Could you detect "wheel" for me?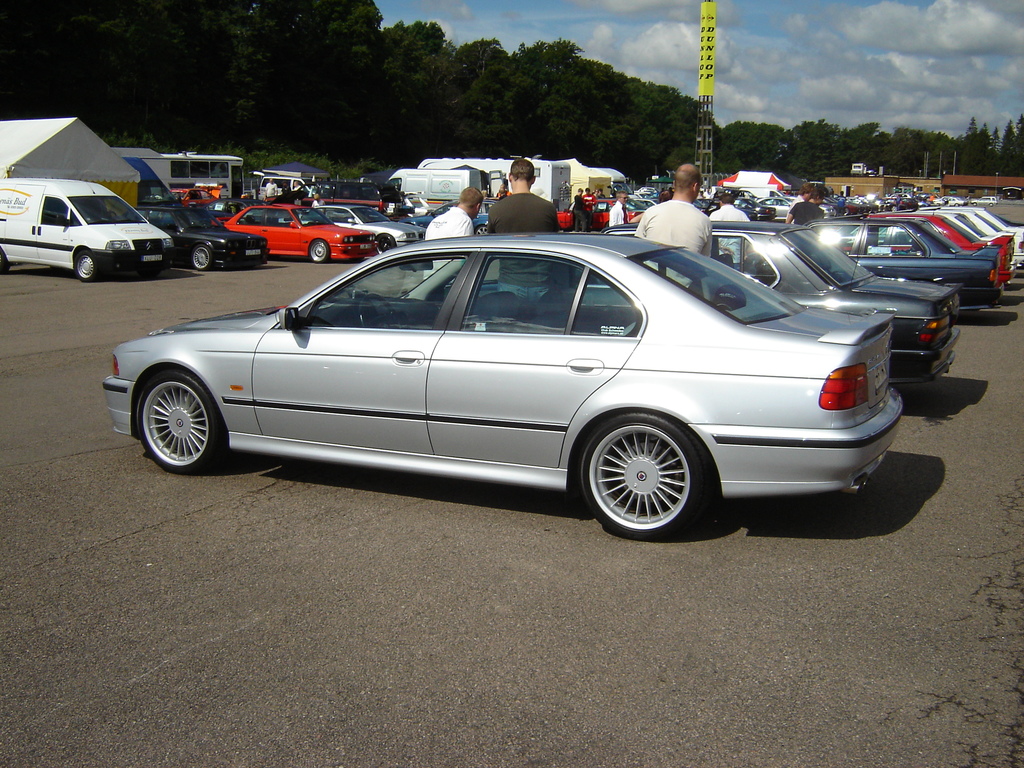
Detection result: box(70, 250, 98, 282).
